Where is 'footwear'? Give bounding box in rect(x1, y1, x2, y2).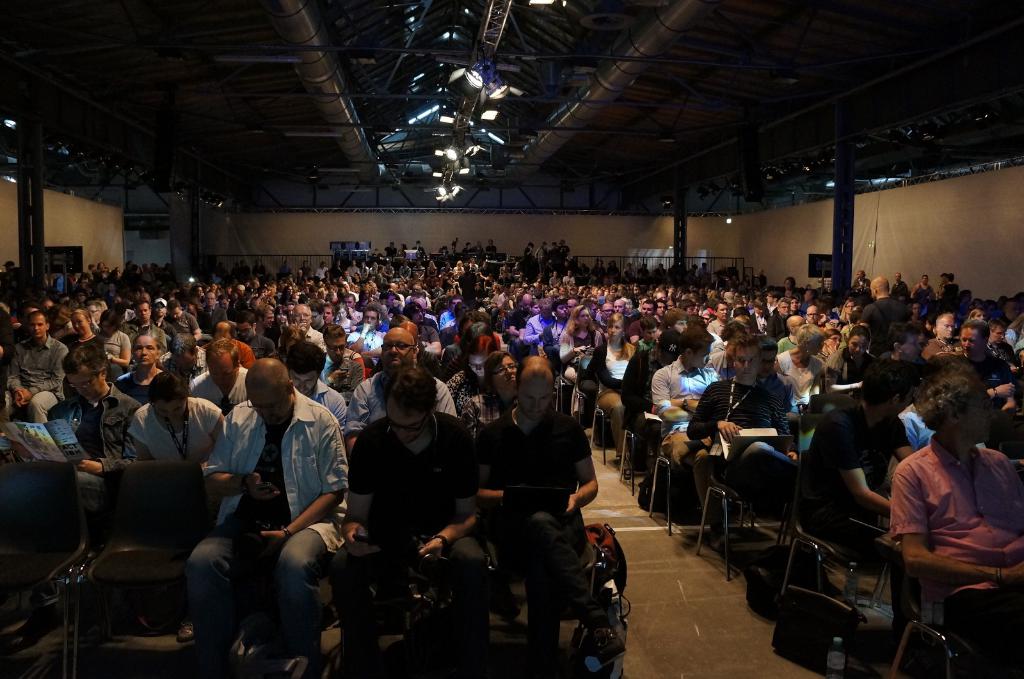
rect(179, 618, 192, 642).
